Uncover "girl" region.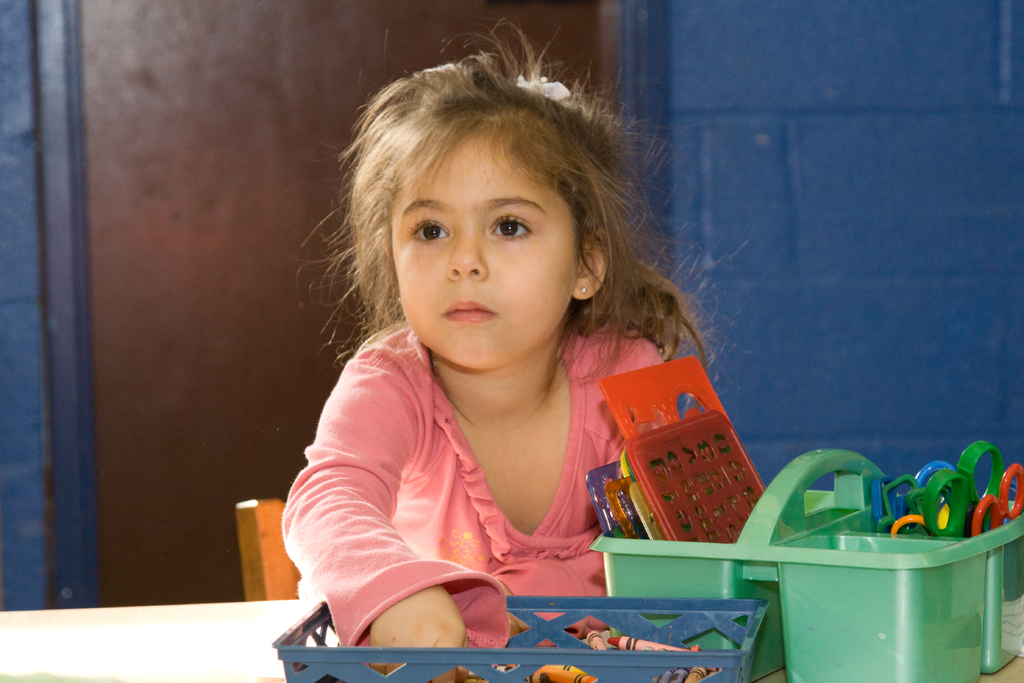
Uncovered: [left=280, top=19, right=715, bottom=645].
